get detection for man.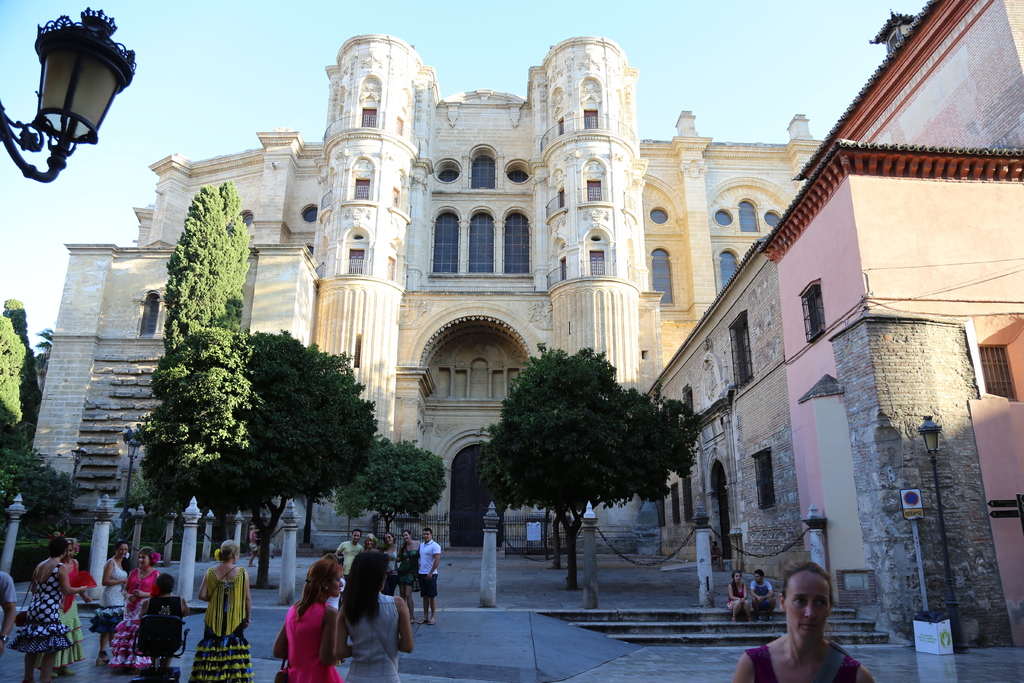
Detection: left=331, top=531, right=364, bottom=593.
